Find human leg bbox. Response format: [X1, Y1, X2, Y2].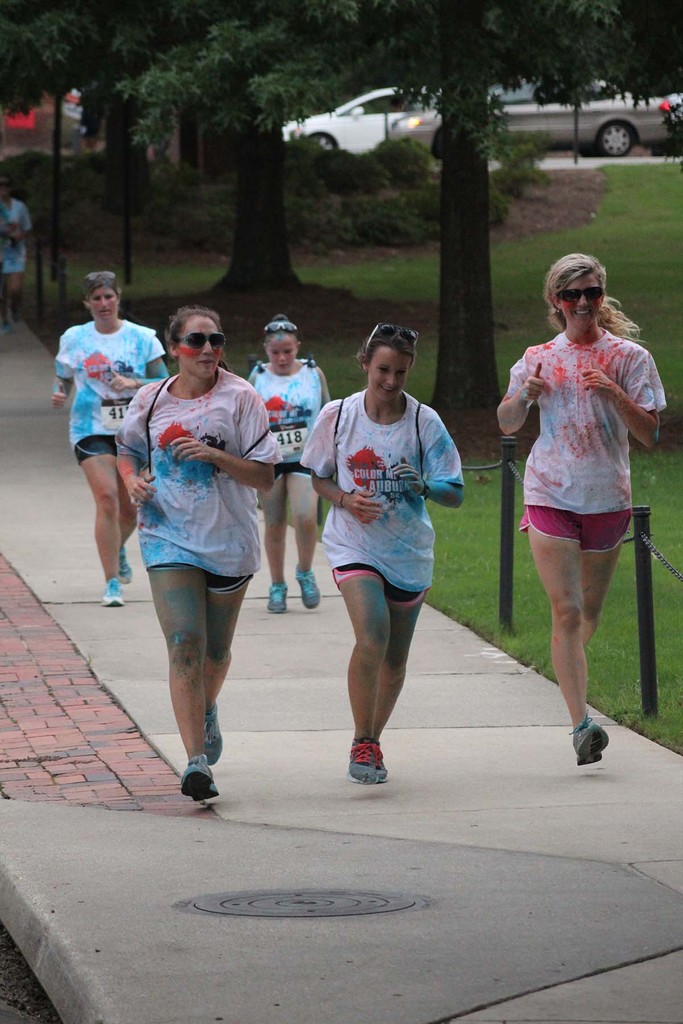
[521, 476, 613, 765].
